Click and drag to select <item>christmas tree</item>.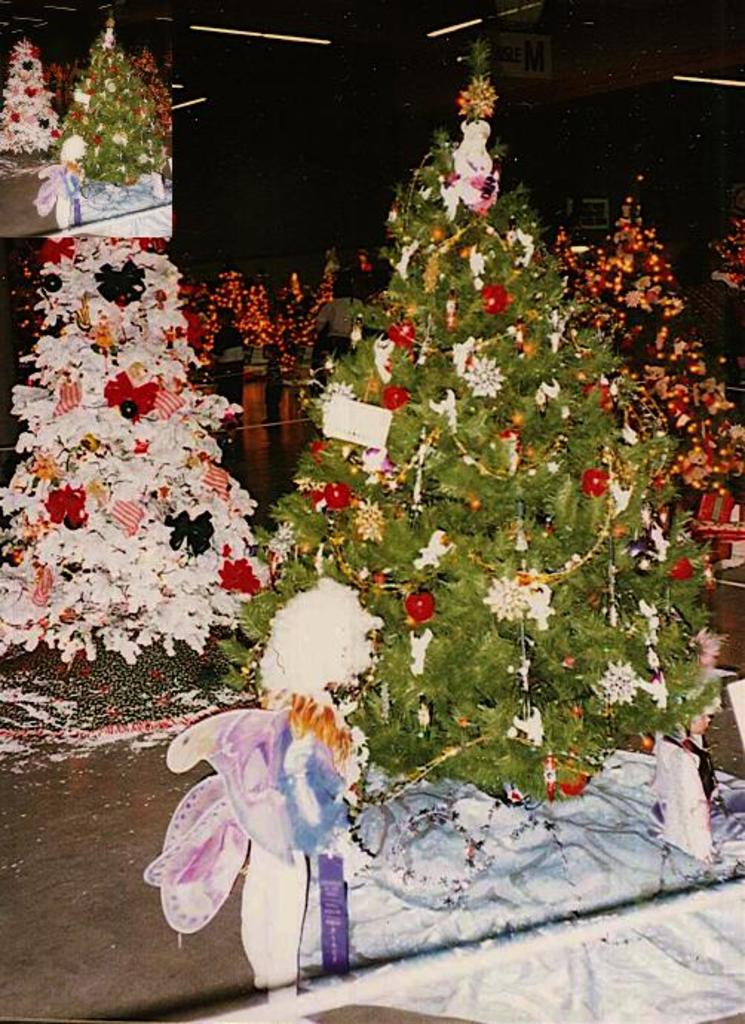
Selection: 190 246 251 359.
